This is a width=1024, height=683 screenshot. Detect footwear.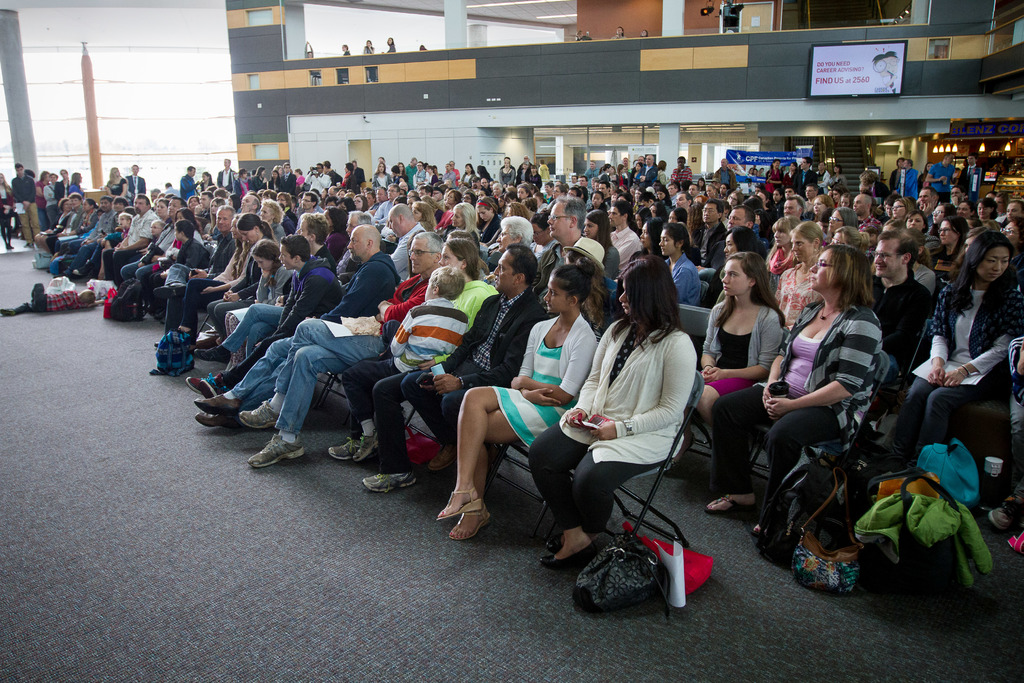
[left=239, top=399, right=285, bottom=429].
